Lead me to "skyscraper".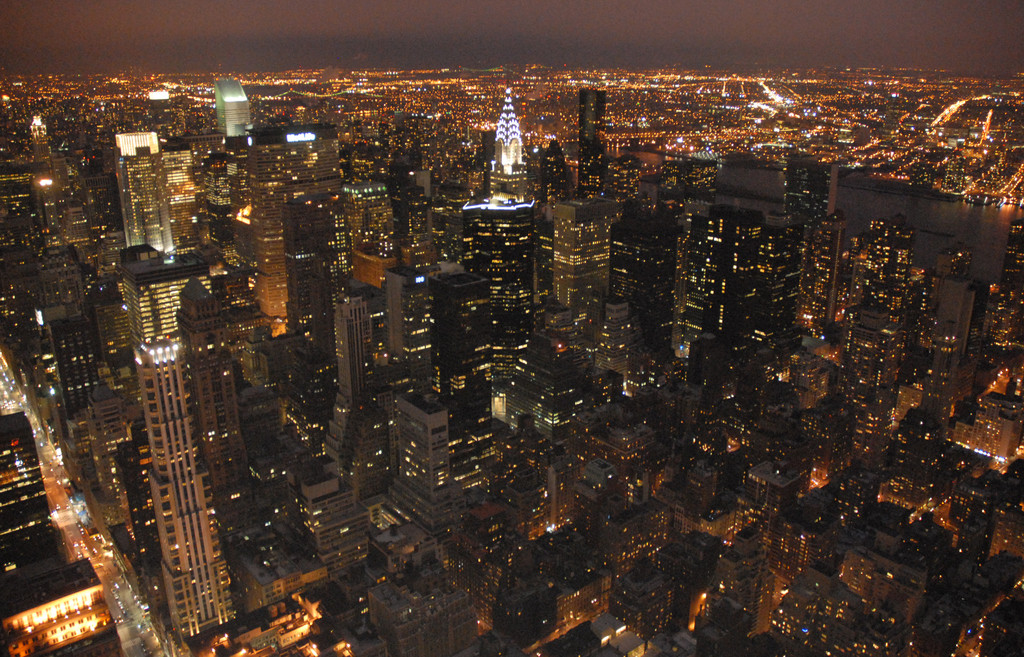
Lead to select_region(492, 90, 527, 203).
